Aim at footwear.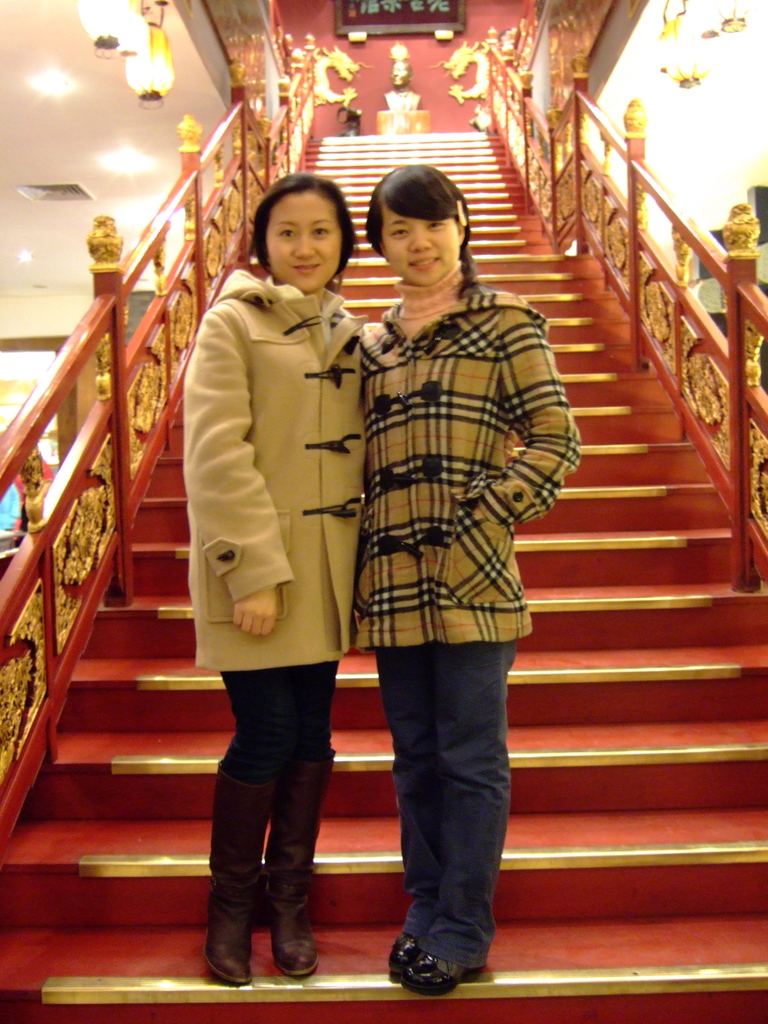
Aimed at region(278, 927, 311, 970).
